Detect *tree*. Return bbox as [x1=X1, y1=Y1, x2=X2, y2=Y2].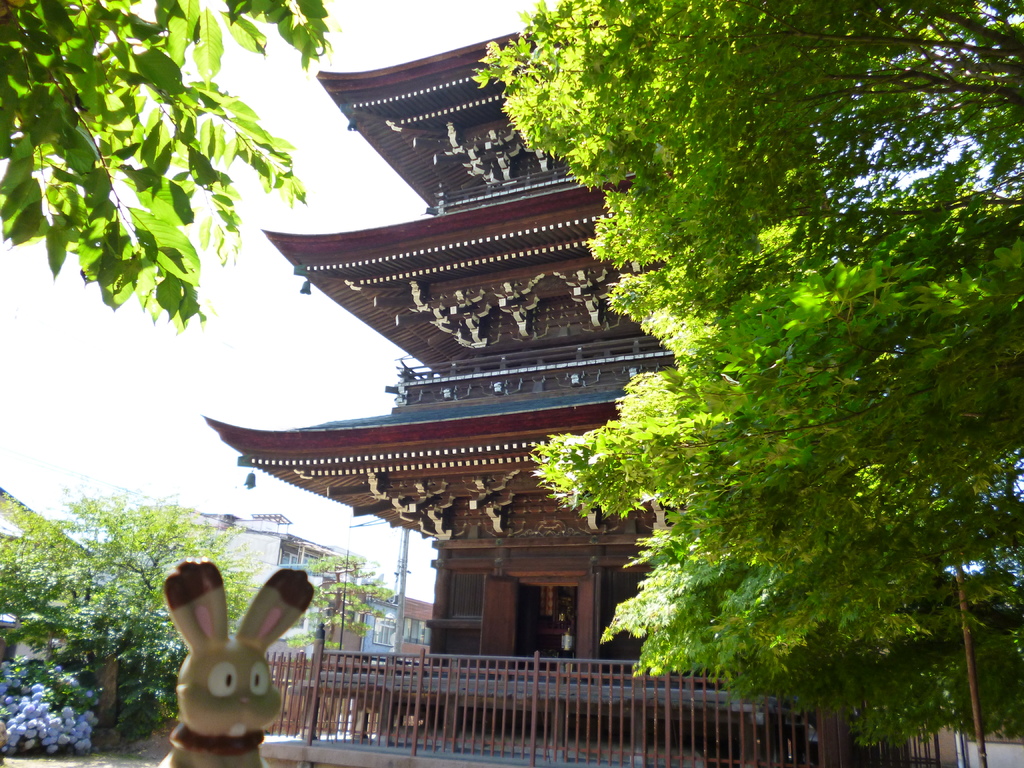
[x1=0, y1=490, x2=260, y2=740].
